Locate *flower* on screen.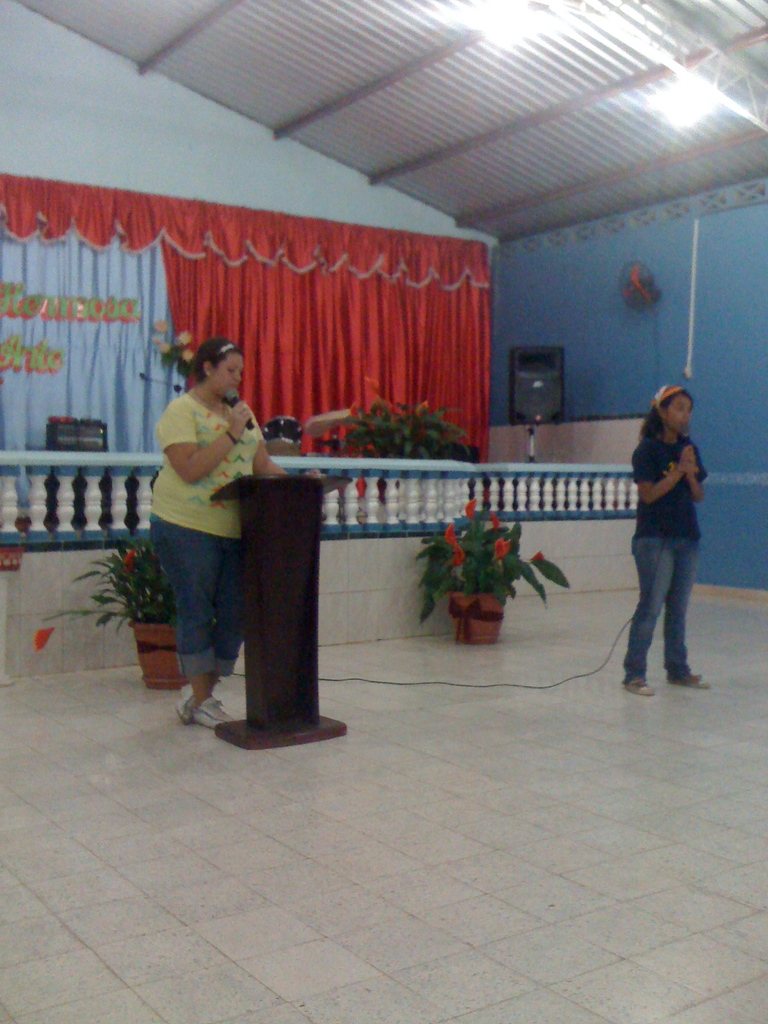
On screen at (left=531, top=549, right=544, bottom=563).
